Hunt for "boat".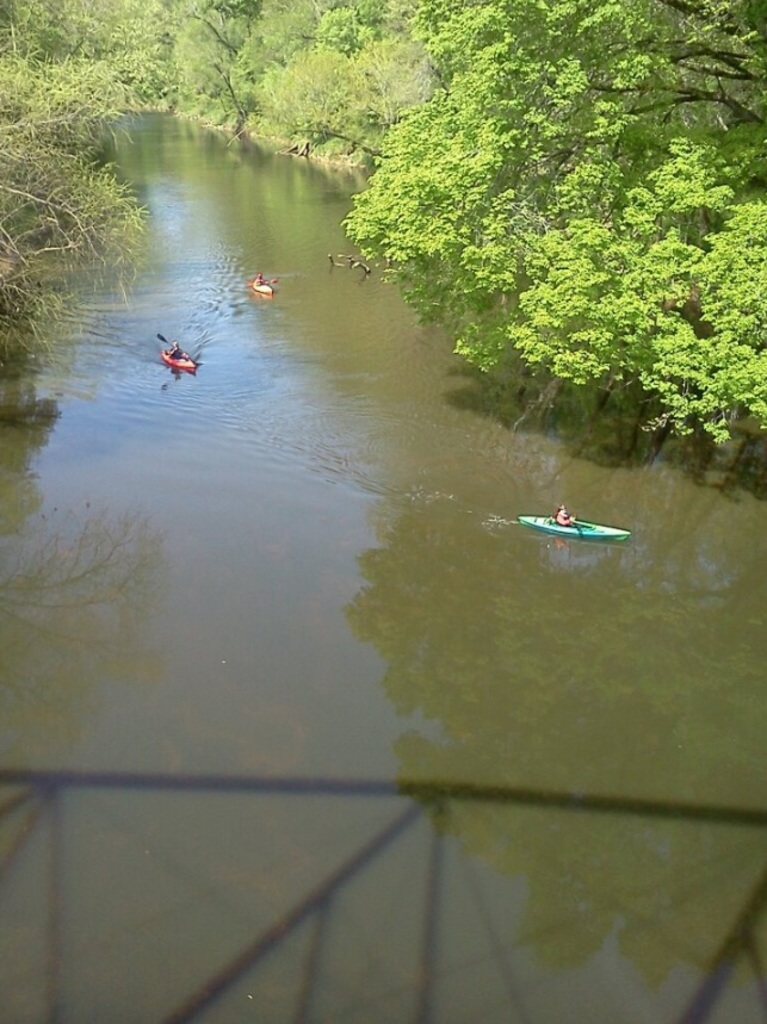
Hunted down at <box>160,343,193,376</box>.
